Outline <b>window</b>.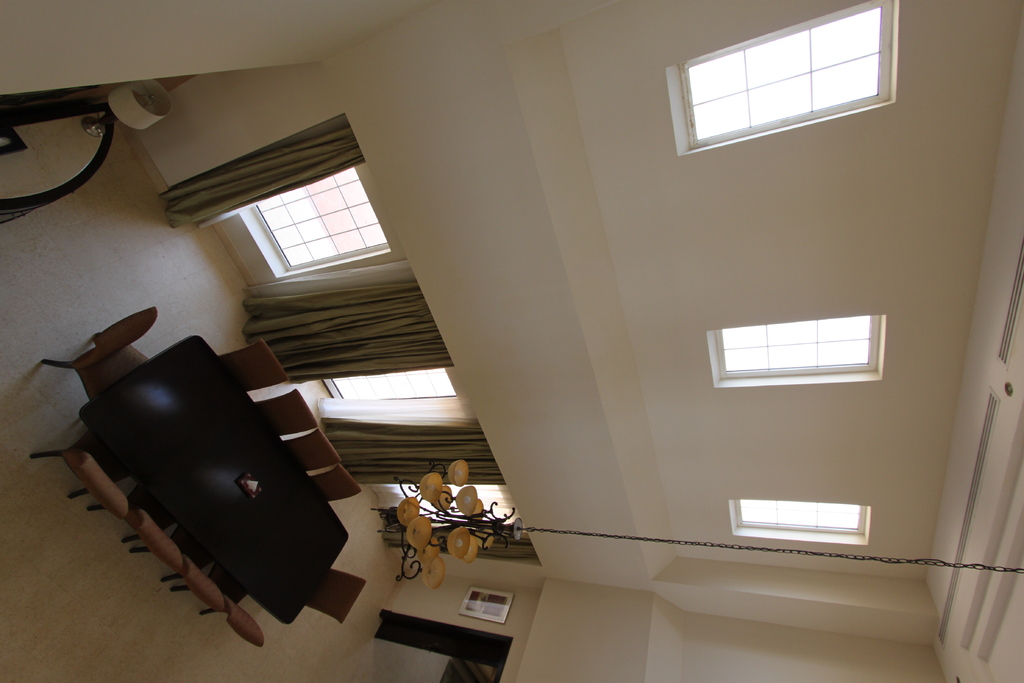
Outline: bbox=[729, 500, 871, 547].
